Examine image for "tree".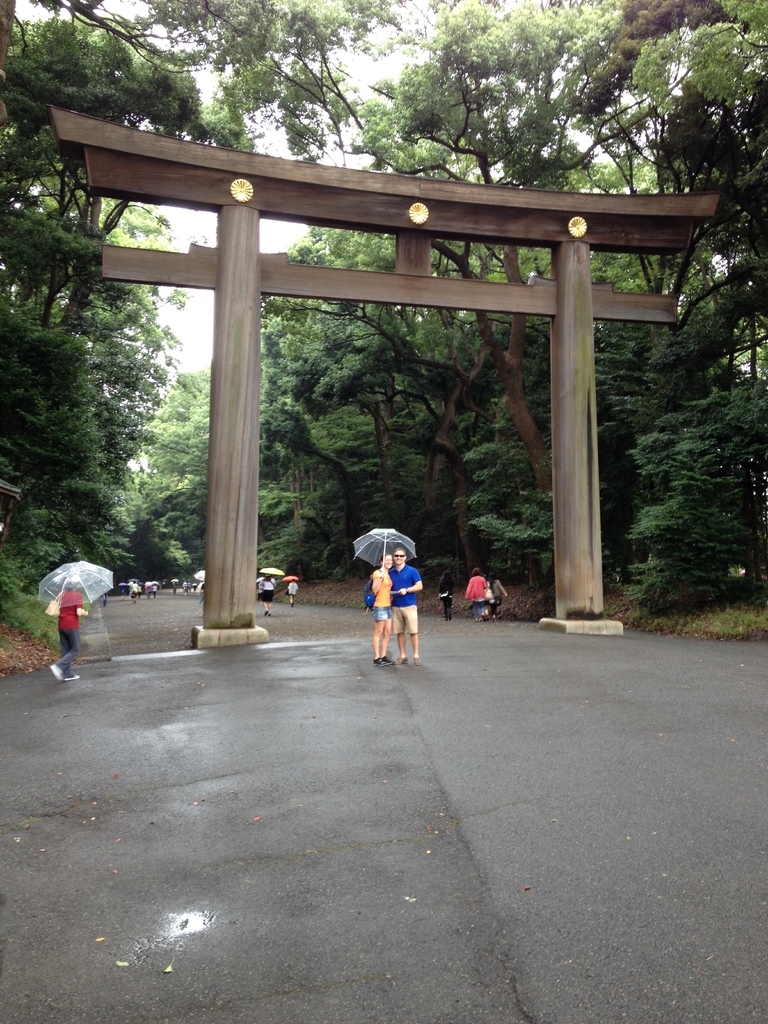
Examination result: x1=0, y1=175, x2=188, y2=492.
